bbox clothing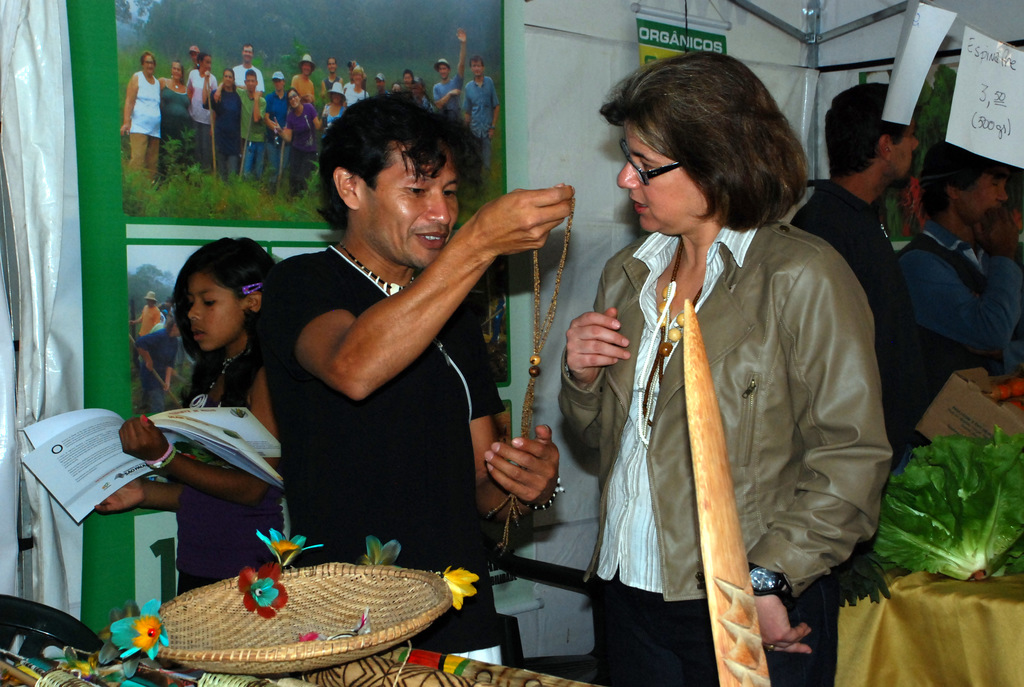
{"x1": 154, "y1": 349, "x2": 316, "y2": 580}
